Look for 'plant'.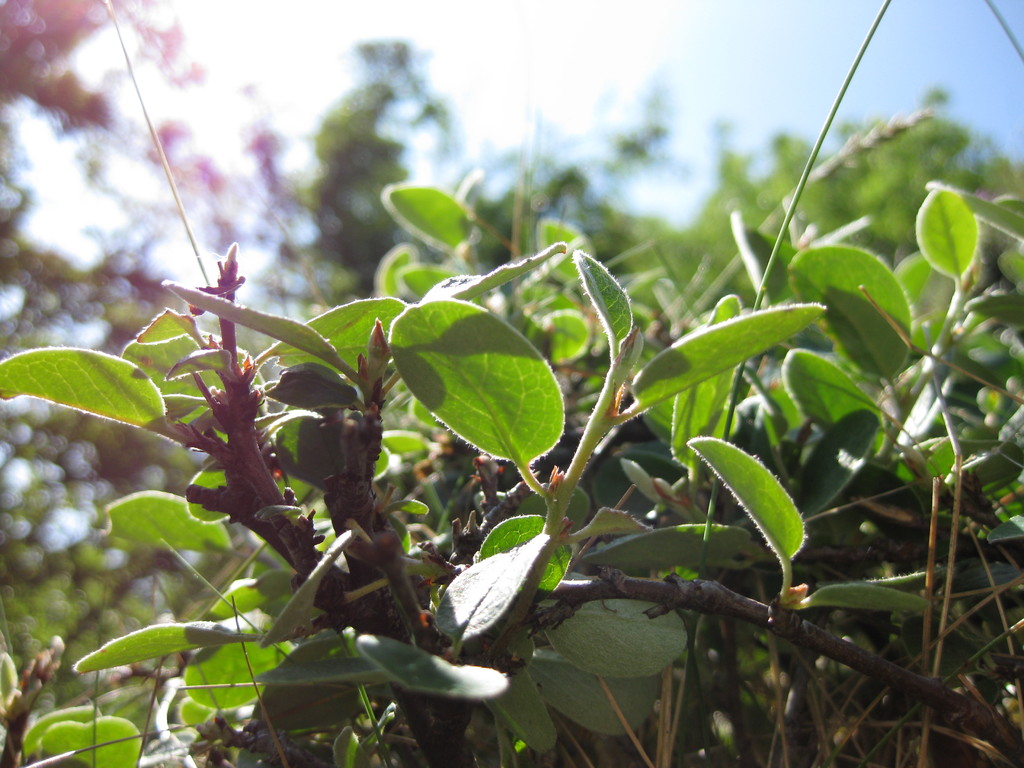
Found: Rect(299, 34, 458, 298).
